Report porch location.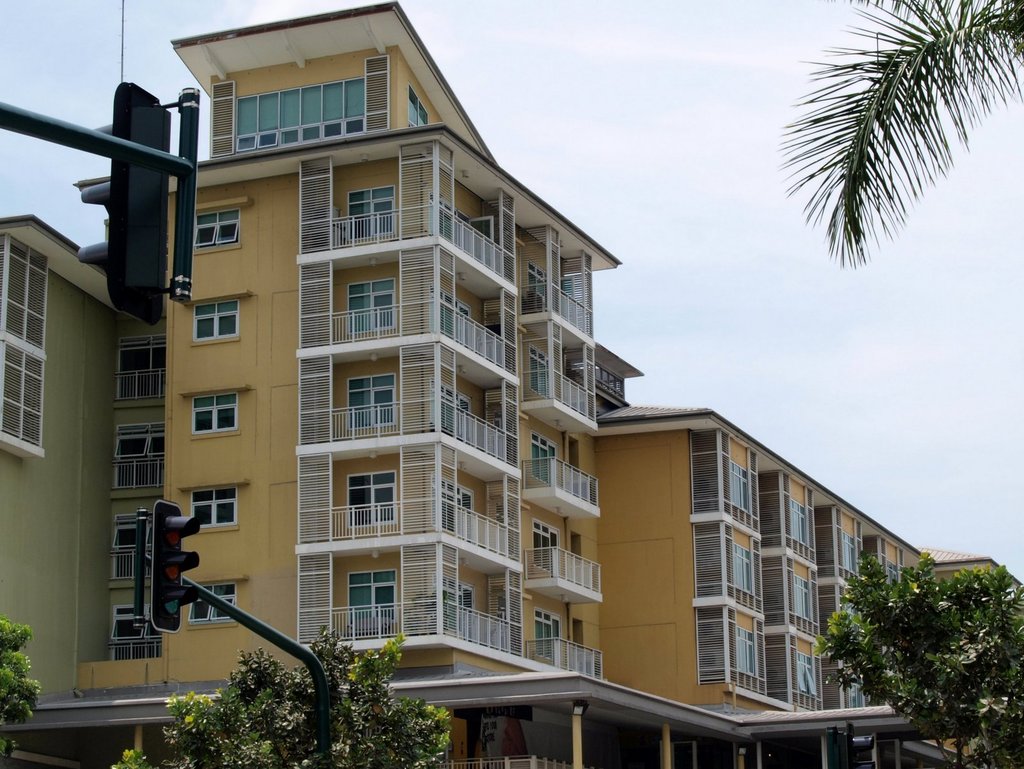
Report: 512 453 604 526.
